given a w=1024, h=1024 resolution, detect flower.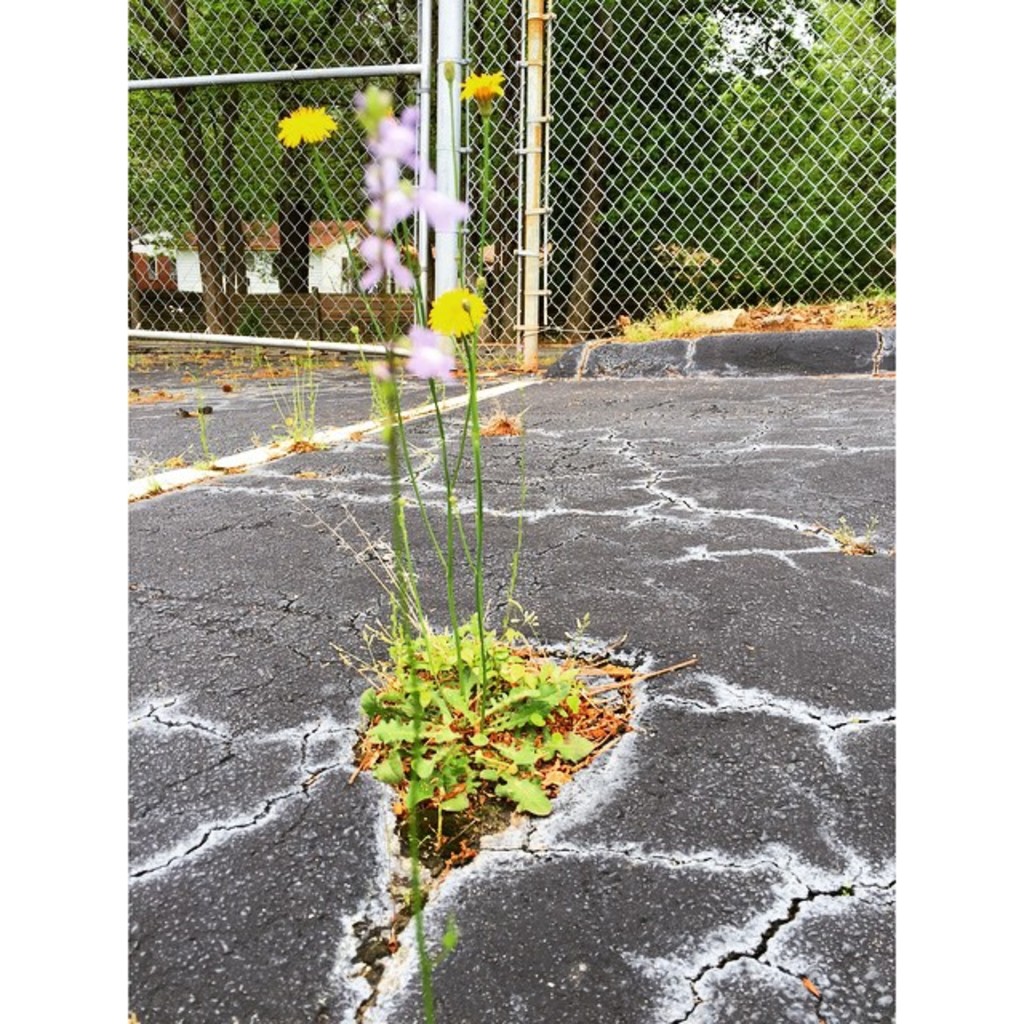
x1=456 y1=62 x2=502 y2=99.
